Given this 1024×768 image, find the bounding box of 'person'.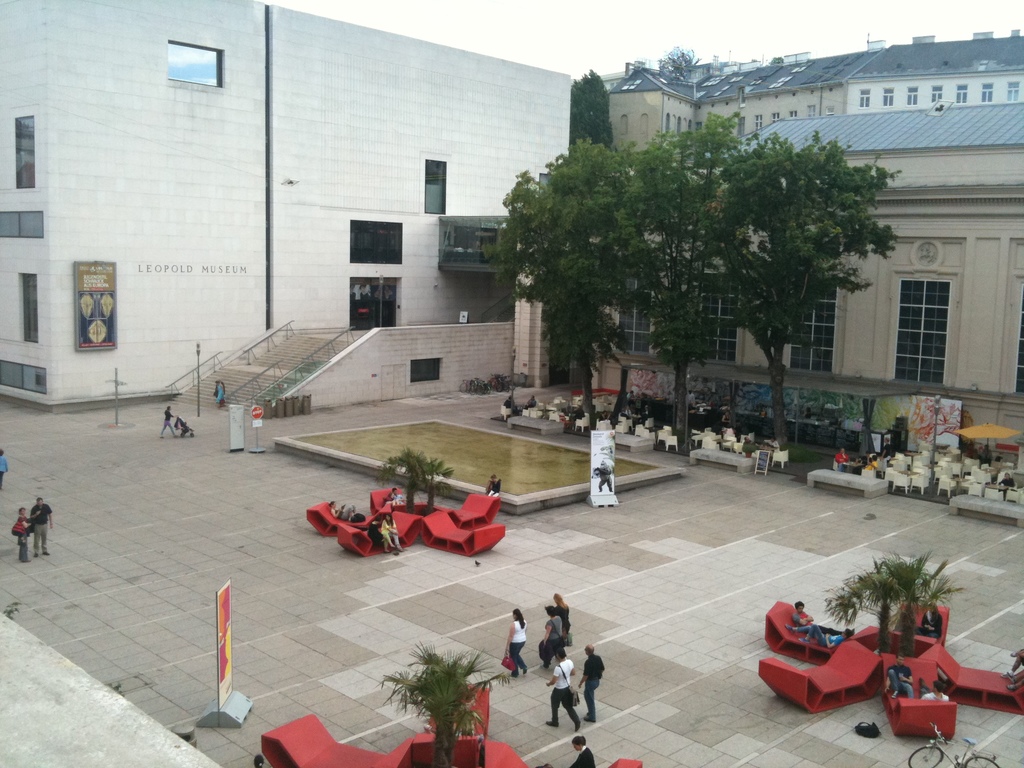
detection(832, 445, 852, 468).
